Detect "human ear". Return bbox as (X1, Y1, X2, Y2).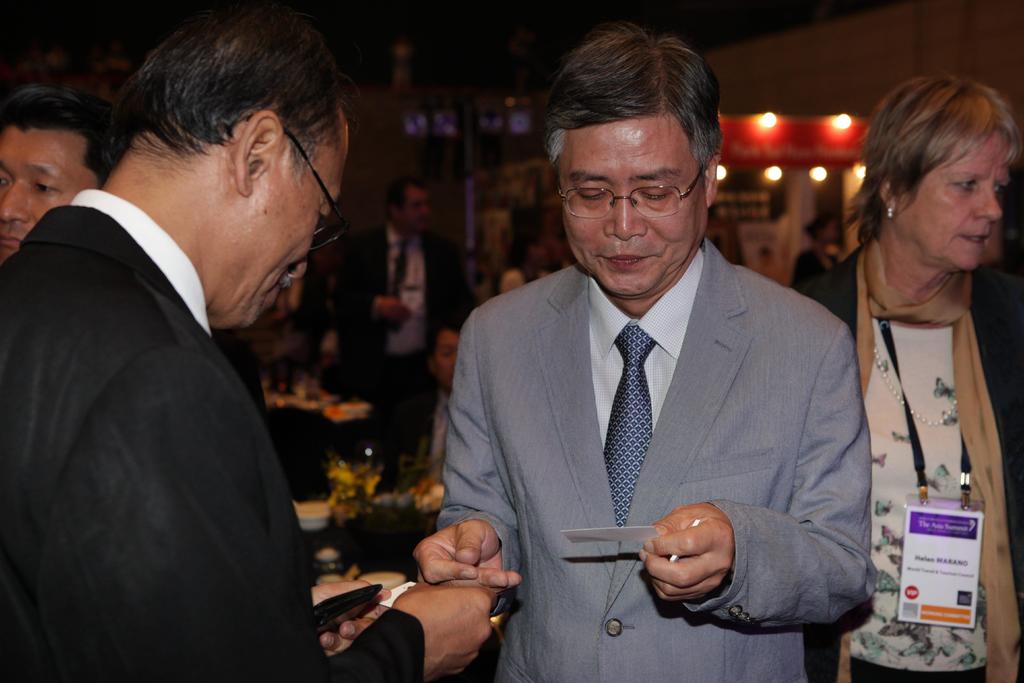
(706, 150, 722, 208).
